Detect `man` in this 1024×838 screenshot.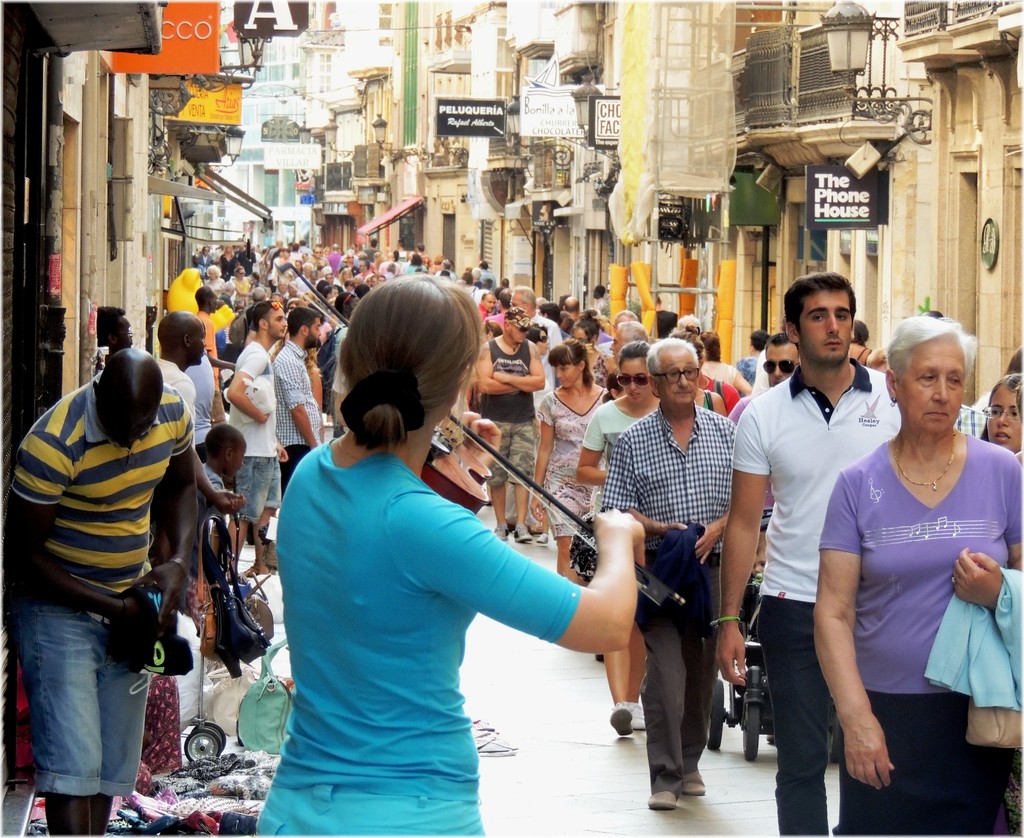
Detection: region(713, 270, 904, 837).
